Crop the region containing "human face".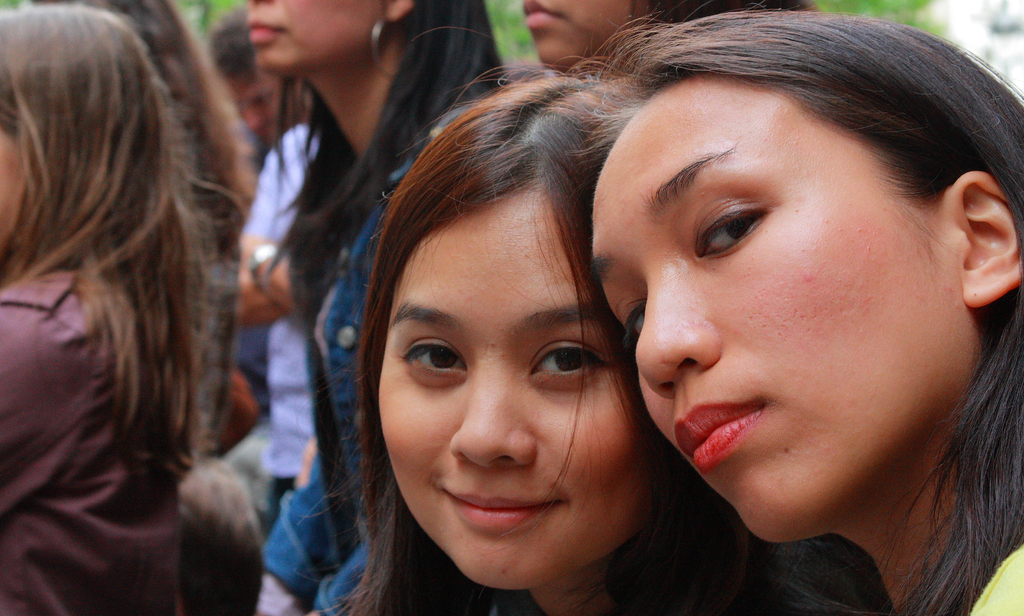
Crop region: [239,0,380,74].
